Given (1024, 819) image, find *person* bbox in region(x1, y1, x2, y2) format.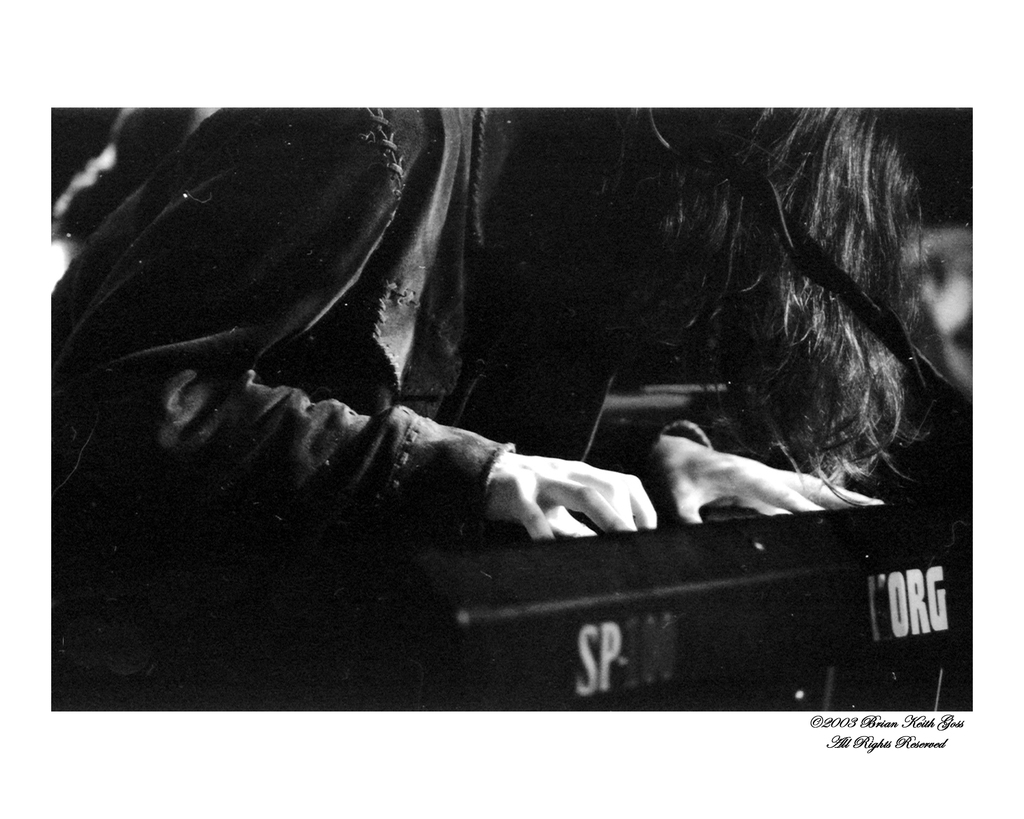
region(36, 95, 925, 694).
